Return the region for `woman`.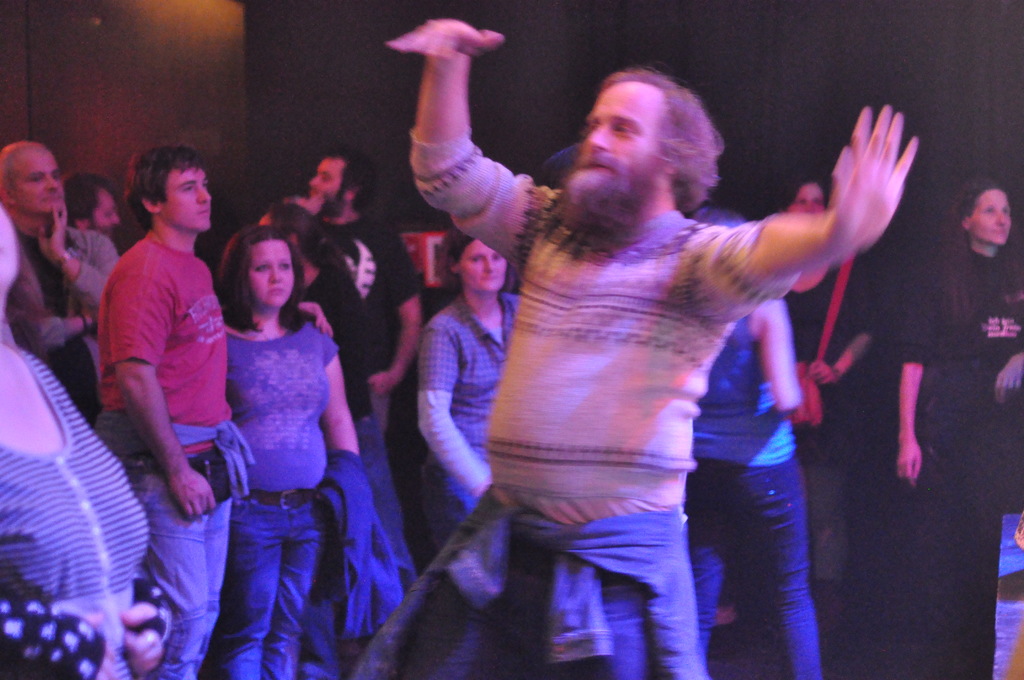
pyautogui.locateOnScreen(412, 229, 522, 567).
